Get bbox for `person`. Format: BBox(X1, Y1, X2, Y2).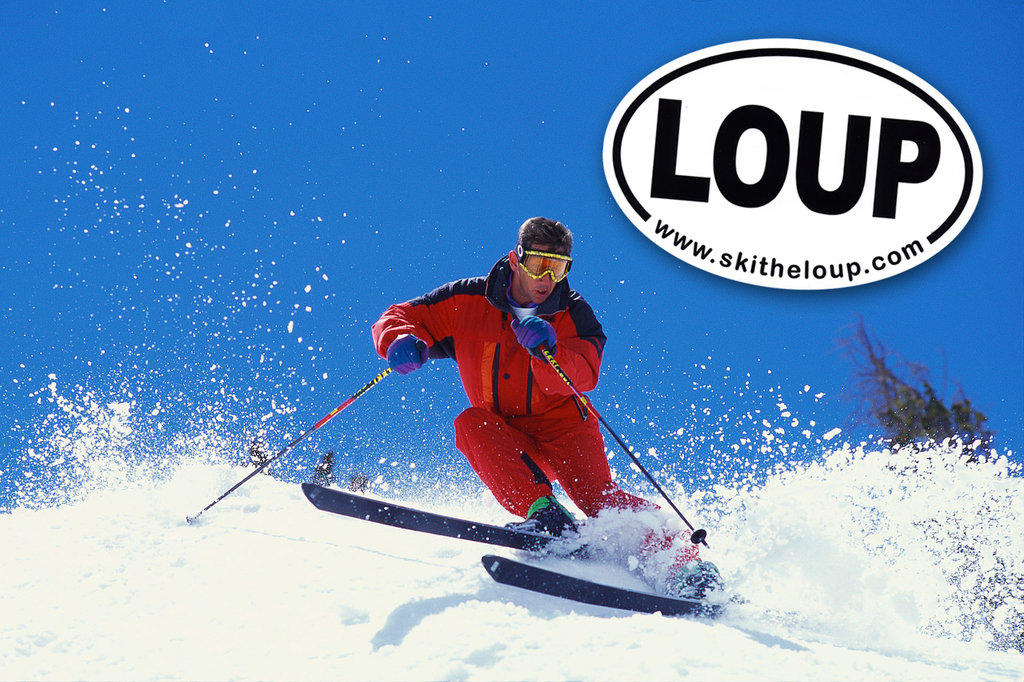
BBox(309, 178, 702, 625).
